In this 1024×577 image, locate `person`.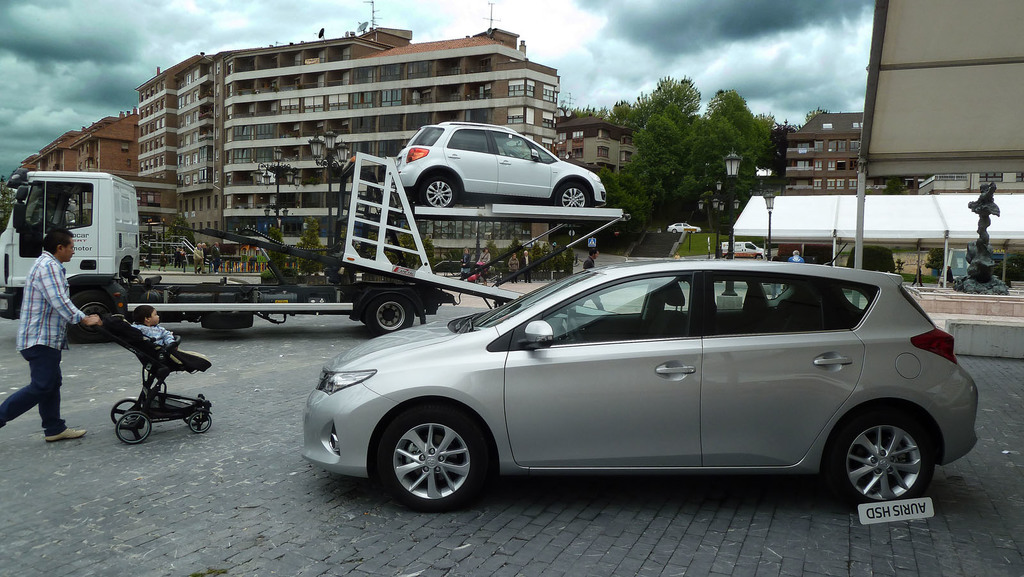
Bounding box: bbox(209, 244, 220, 275).
